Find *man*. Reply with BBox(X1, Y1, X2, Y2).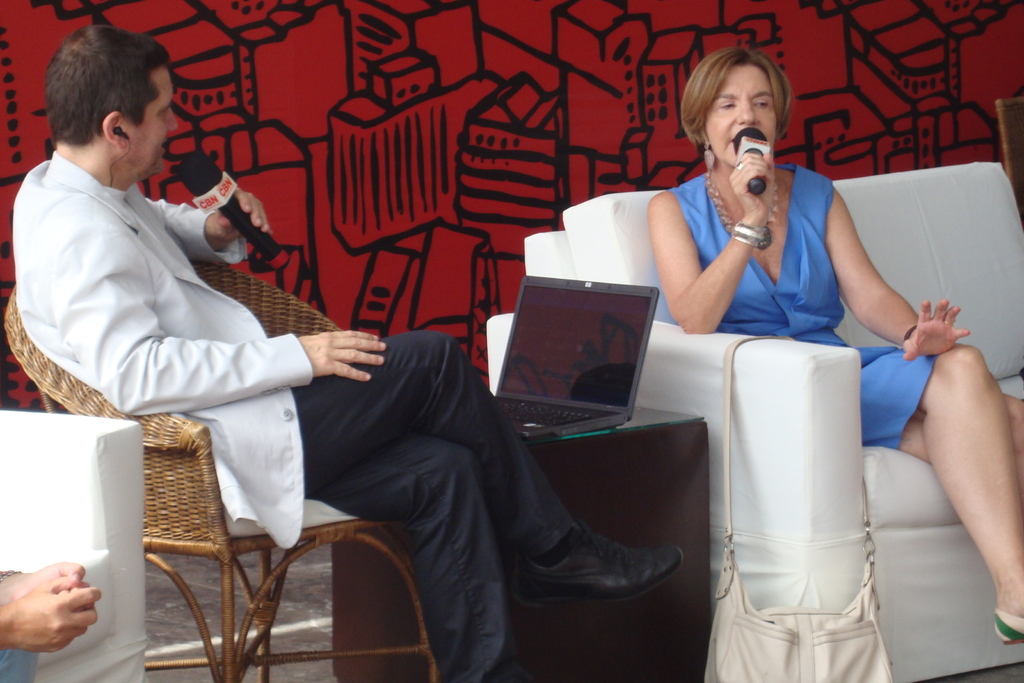
BBox(9, 24, 679, 682).
